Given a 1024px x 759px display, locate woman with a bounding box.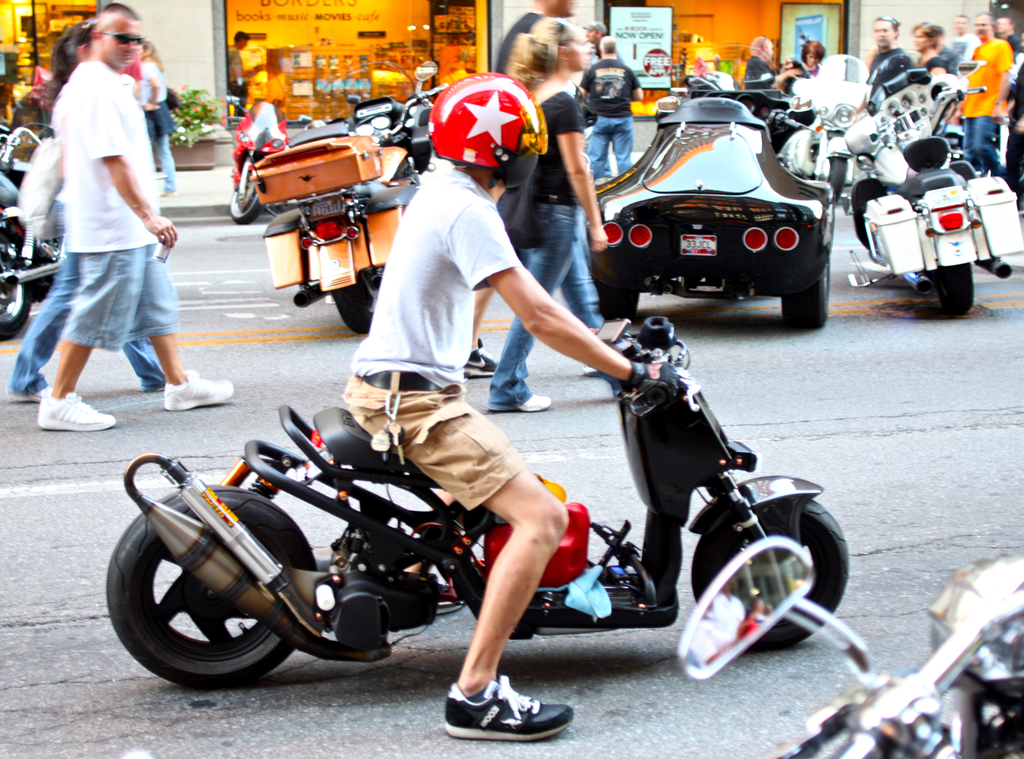
Located: x1=133 y1=38 x2=180 y2=199.
